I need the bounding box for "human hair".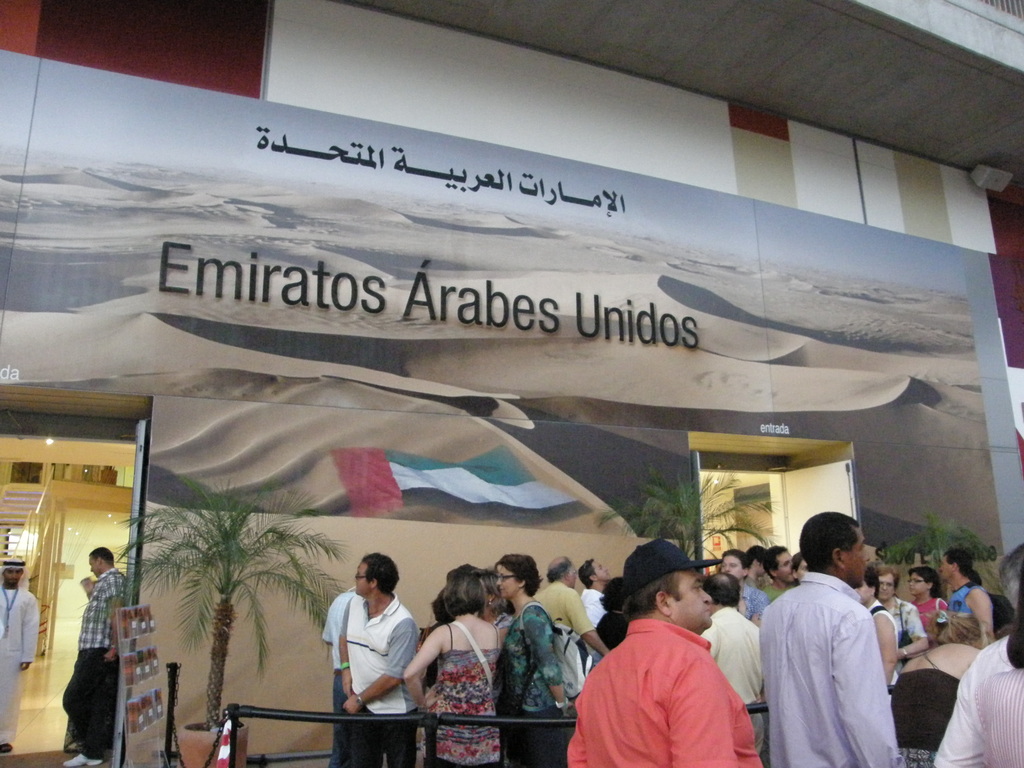
Here it is: left=797, top=508, right=860, bottom=569.
